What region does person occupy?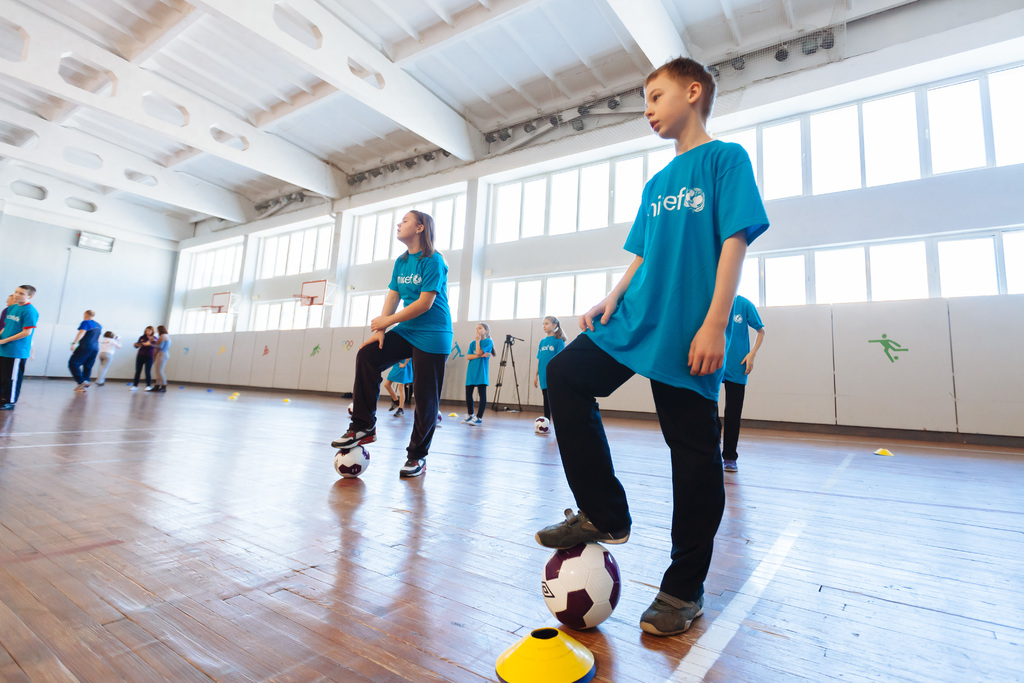
crop(358, 210, 454, 475).
